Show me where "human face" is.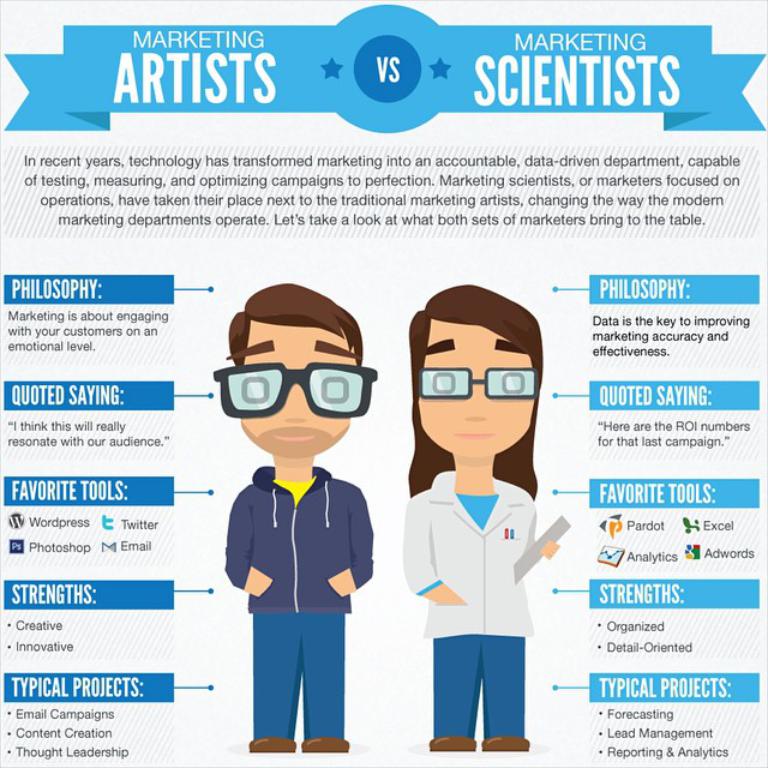
"human face" is at 412/318/544/451.
